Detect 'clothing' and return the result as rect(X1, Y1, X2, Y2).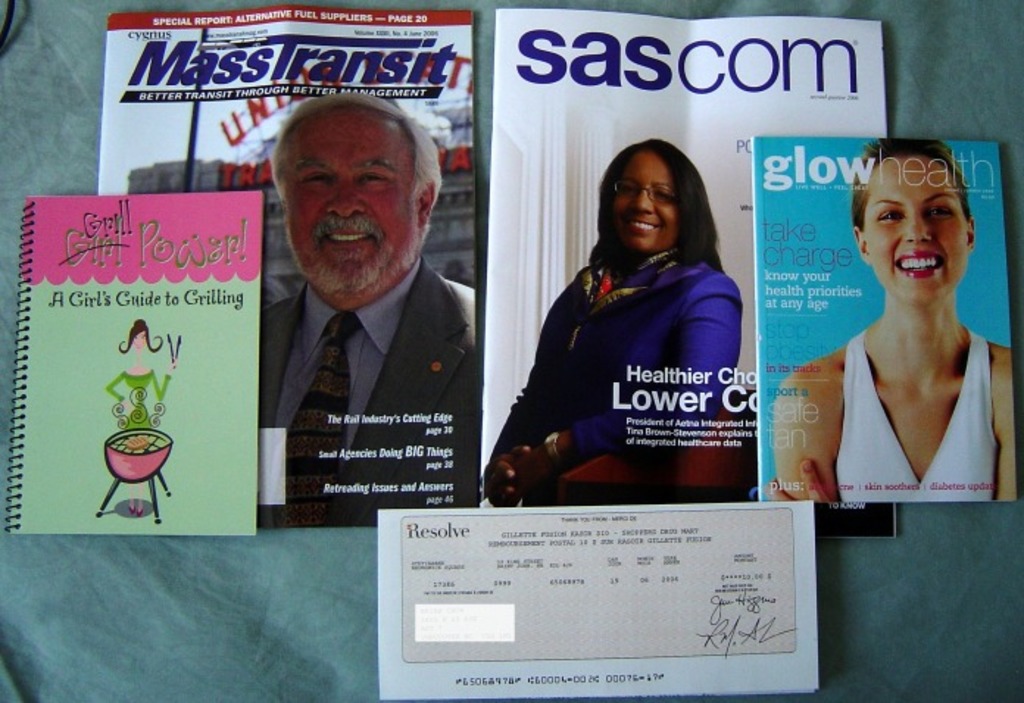
rect(259, 251, 478, 529).
